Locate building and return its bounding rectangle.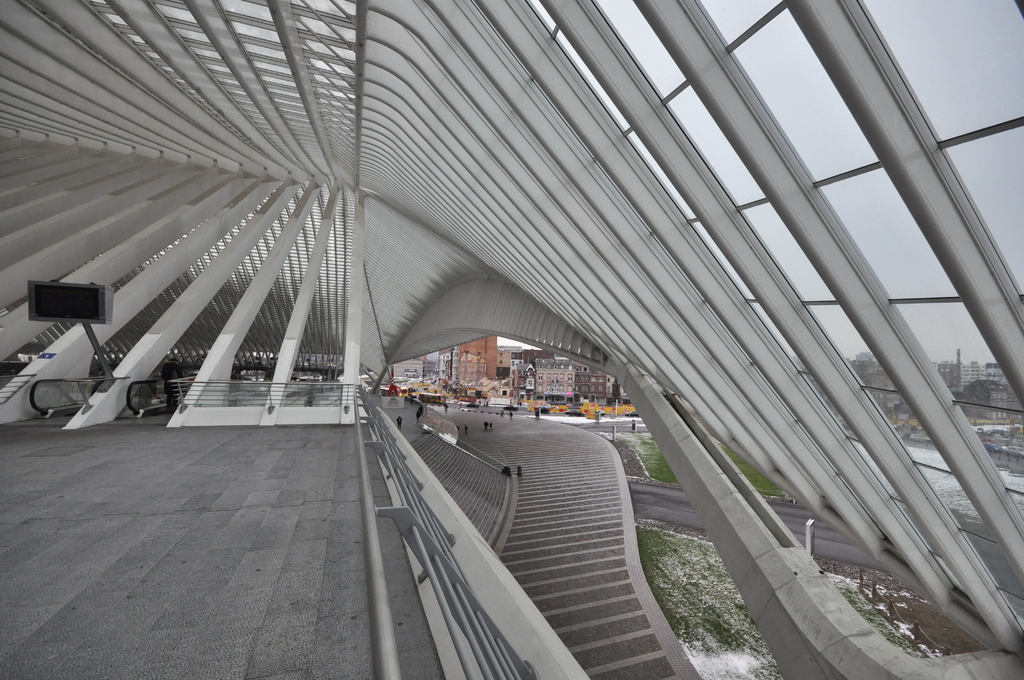
left=388, top=357, right=426, bottom=393.
